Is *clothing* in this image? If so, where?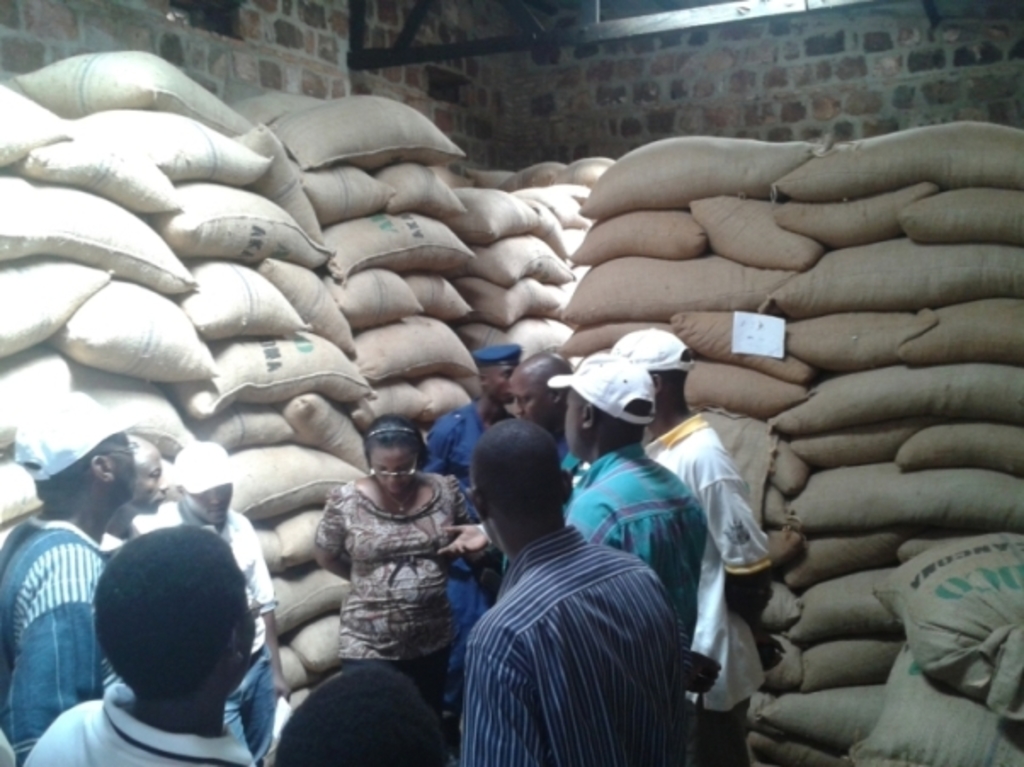
Yes, at 17/675/253/765.
